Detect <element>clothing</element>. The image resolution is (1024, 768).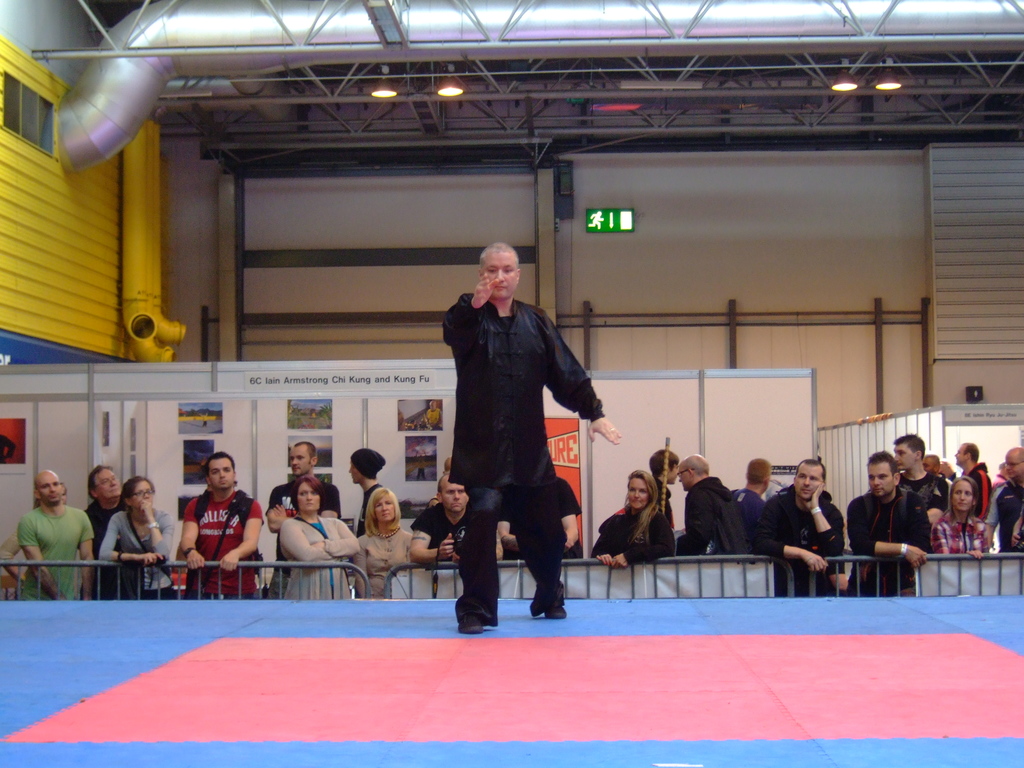
758, 490, 845, 598.
